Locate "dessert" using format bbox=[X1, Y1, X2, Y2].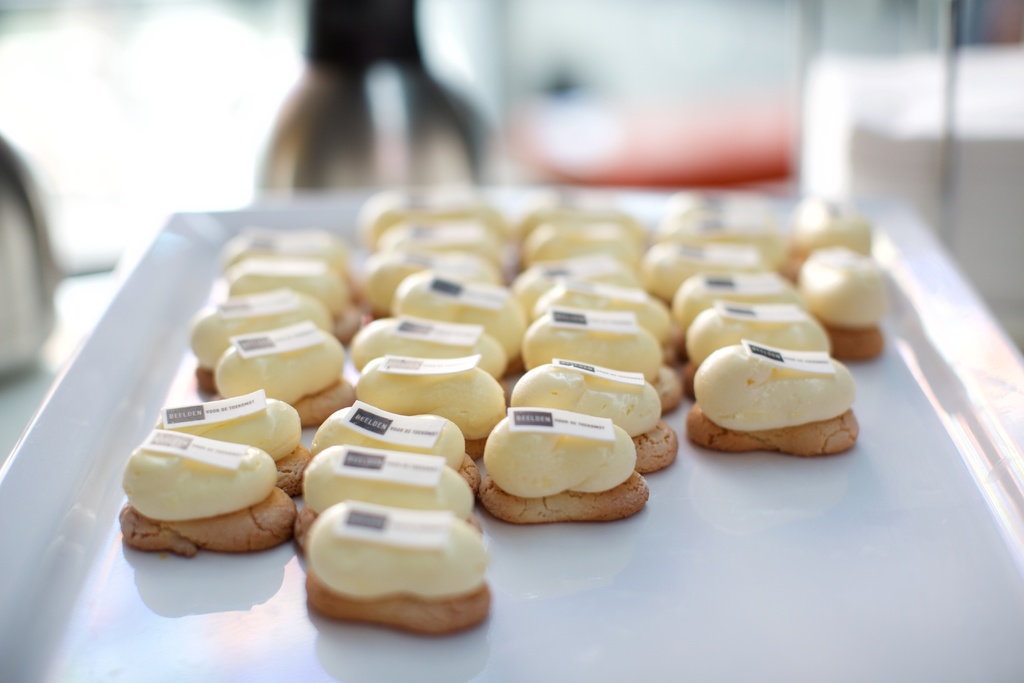
bbox=[301, 506, 491, 632].
